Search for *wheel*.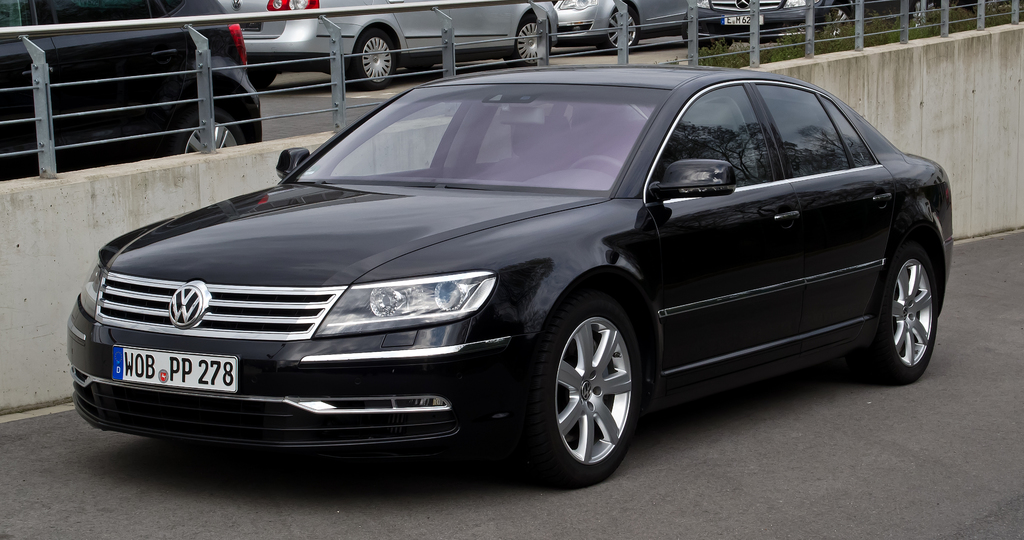
Found at (568, 155, 627, 174).
